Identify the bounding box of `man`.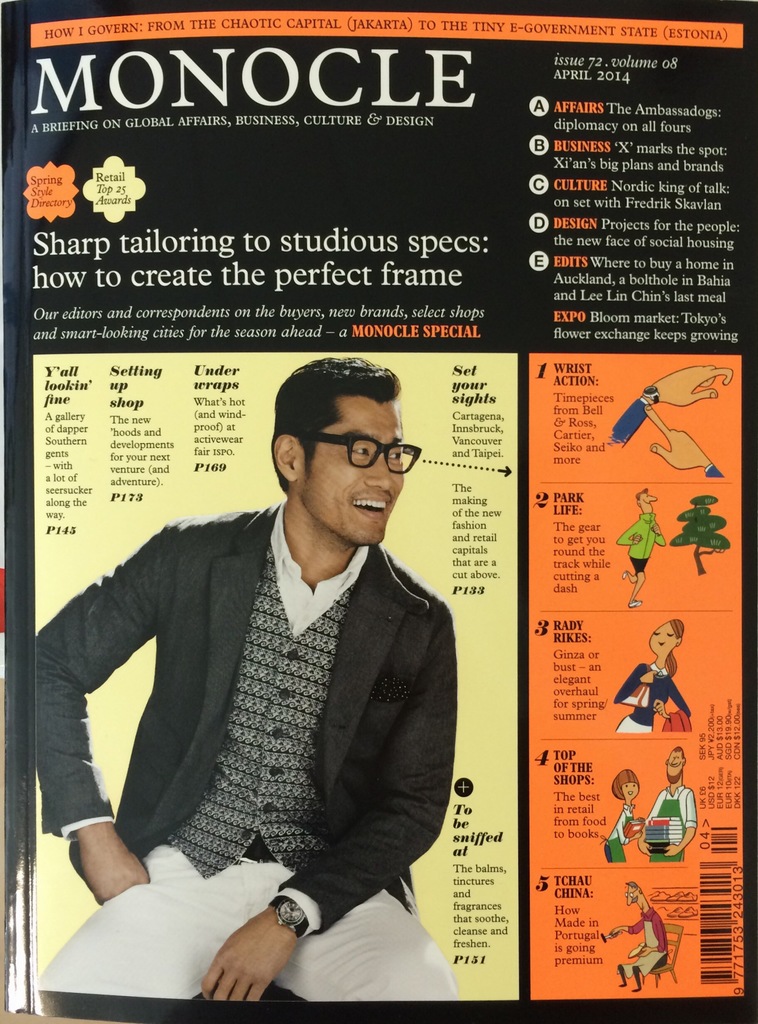
pyautogui.locateOnScreen(600, 879, 666, 987).
